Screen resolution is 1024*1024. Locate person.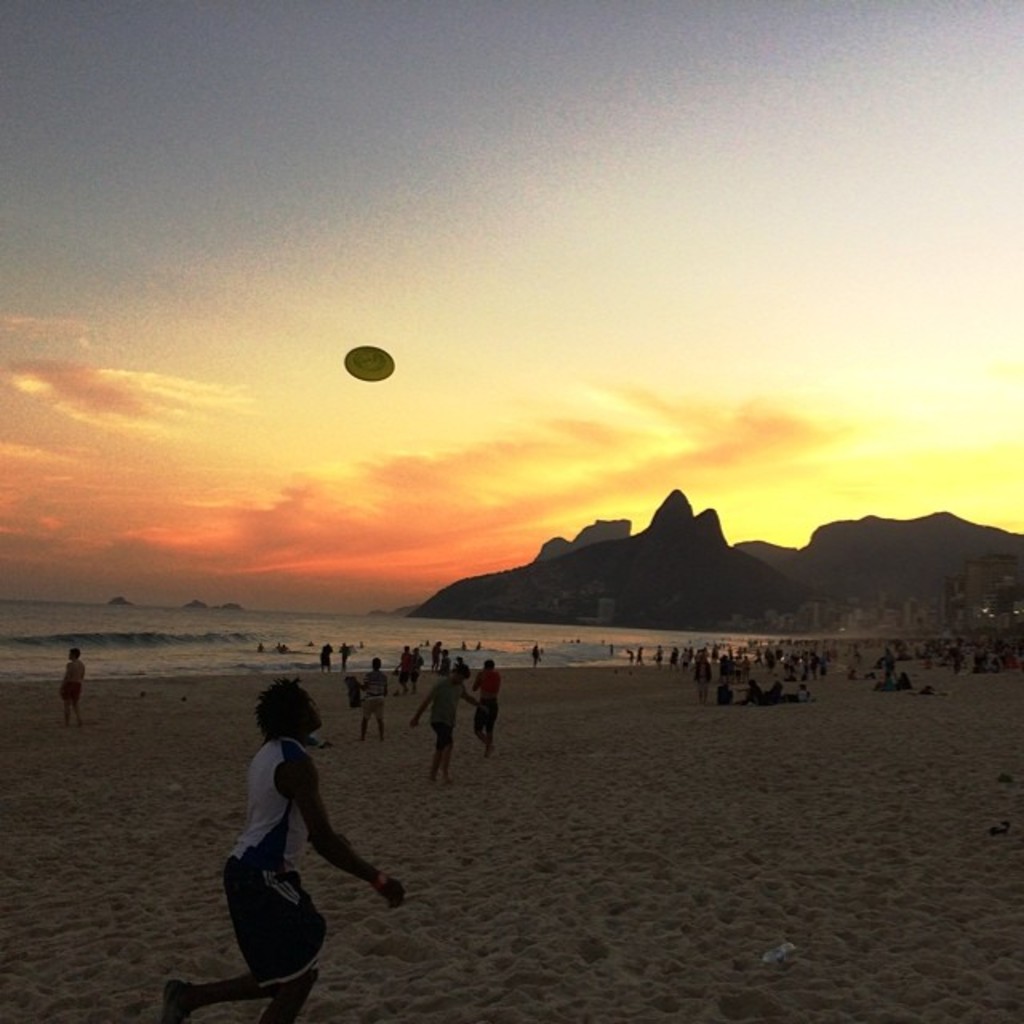
[x1=624, y1=646, x2=640, y2=666].
